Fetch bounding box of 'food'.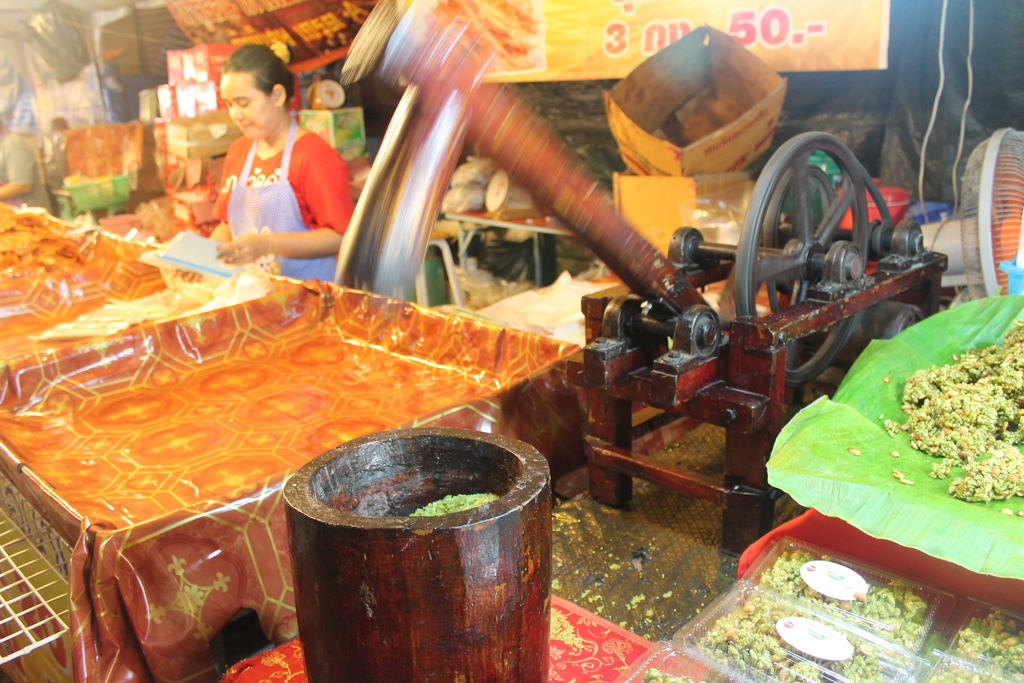
Bbox: left=755, top=541, right=928, bottom=648.
